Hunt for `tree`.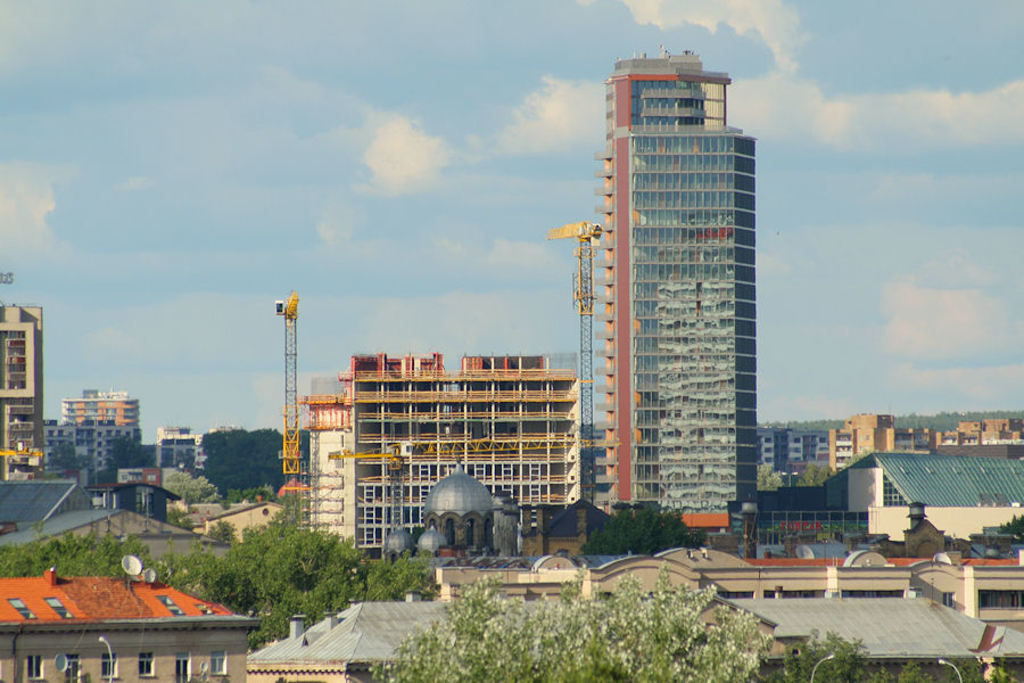
Hunted down at {"left": 49, "top": 443, "right": 108, "bottom": 484}.
